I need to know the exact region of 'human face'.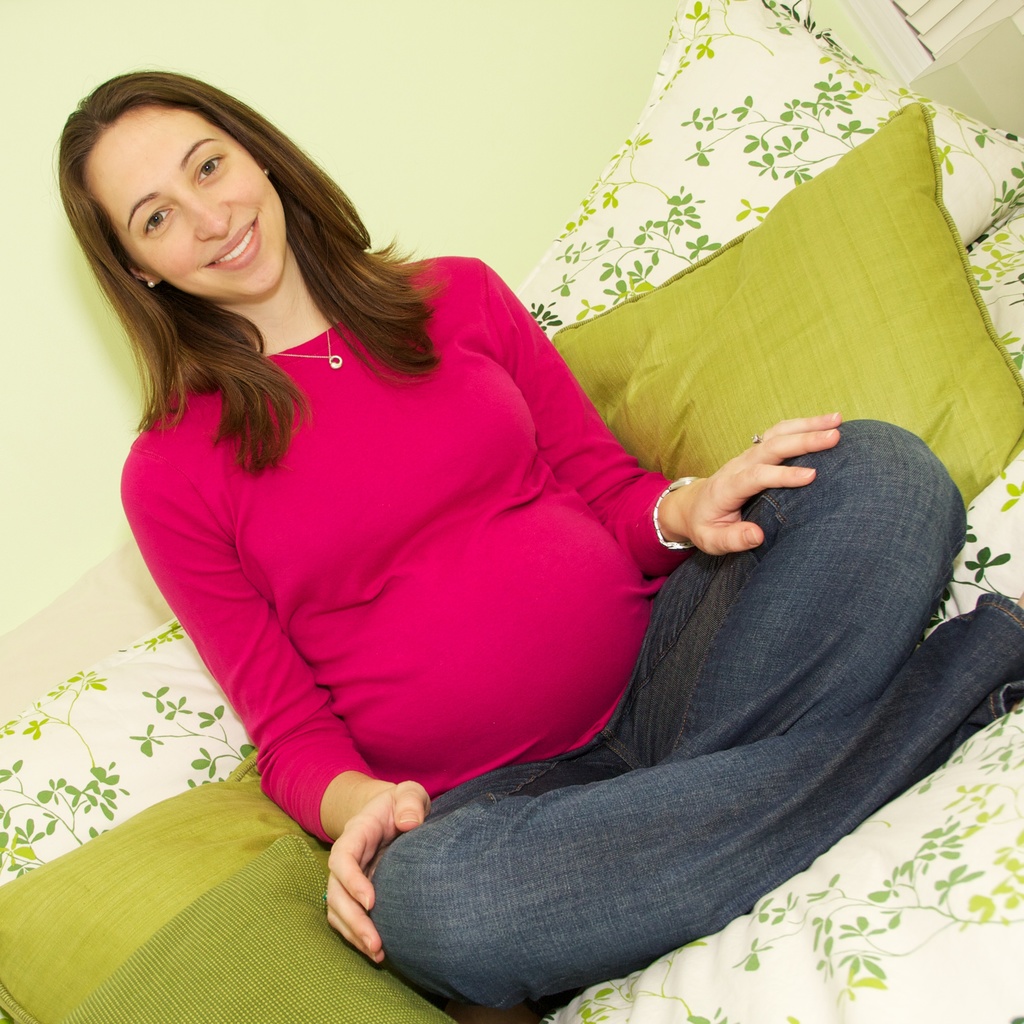
Region: [x1=86, y1=115, x2=287, y2=286].
